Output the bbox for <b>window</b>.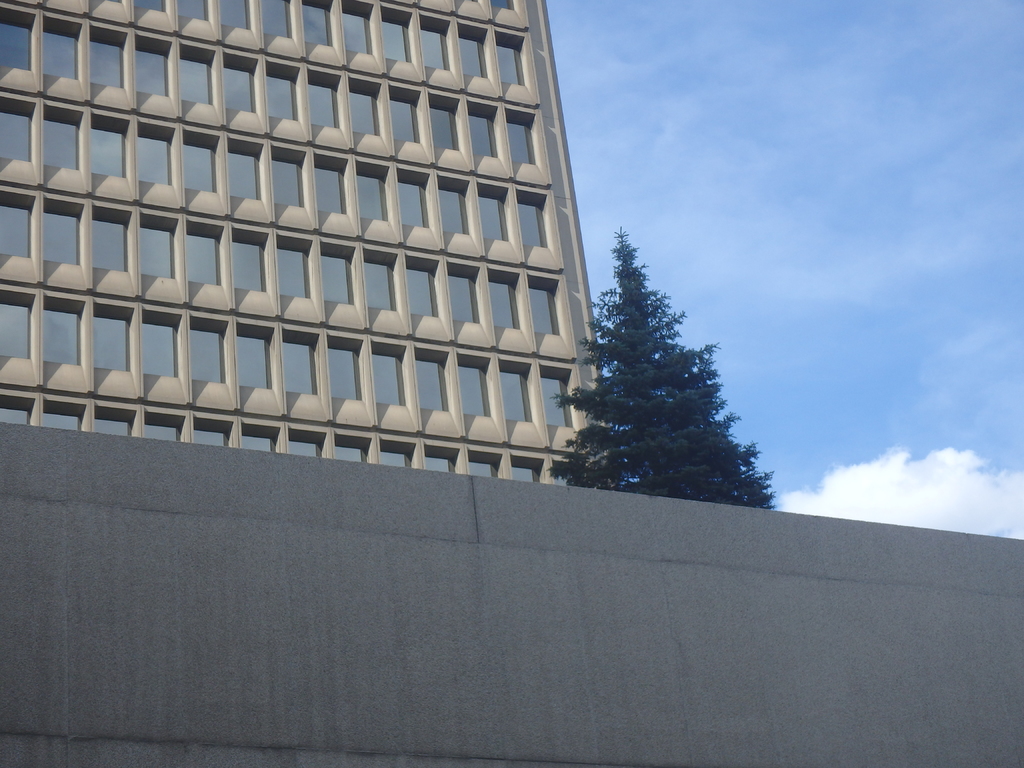
<box>0,93,35,166</box>.
